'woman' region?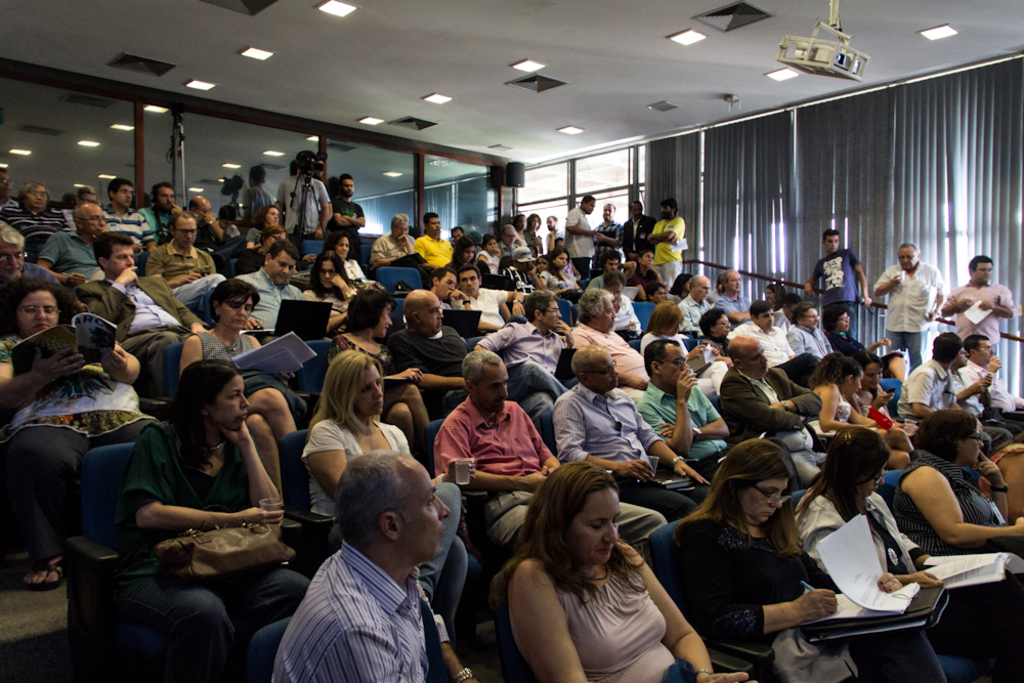
[444,236,477,269]
